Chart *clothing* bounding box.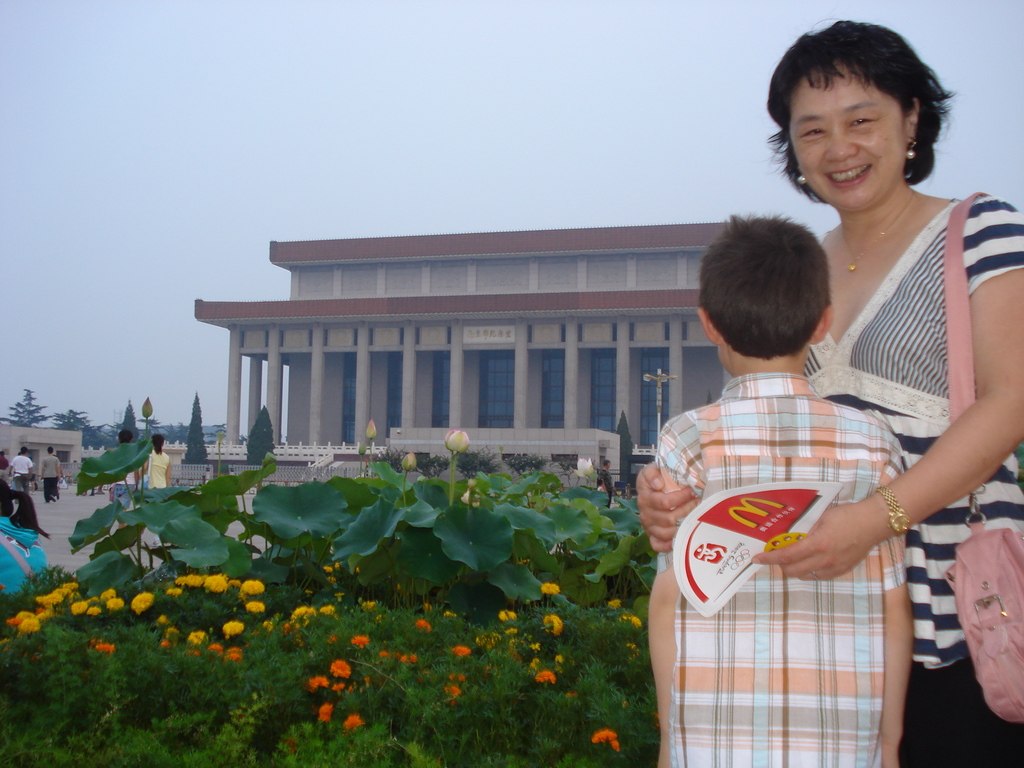
Charted: x1=0 y1=456 x2=10 y2=477.
